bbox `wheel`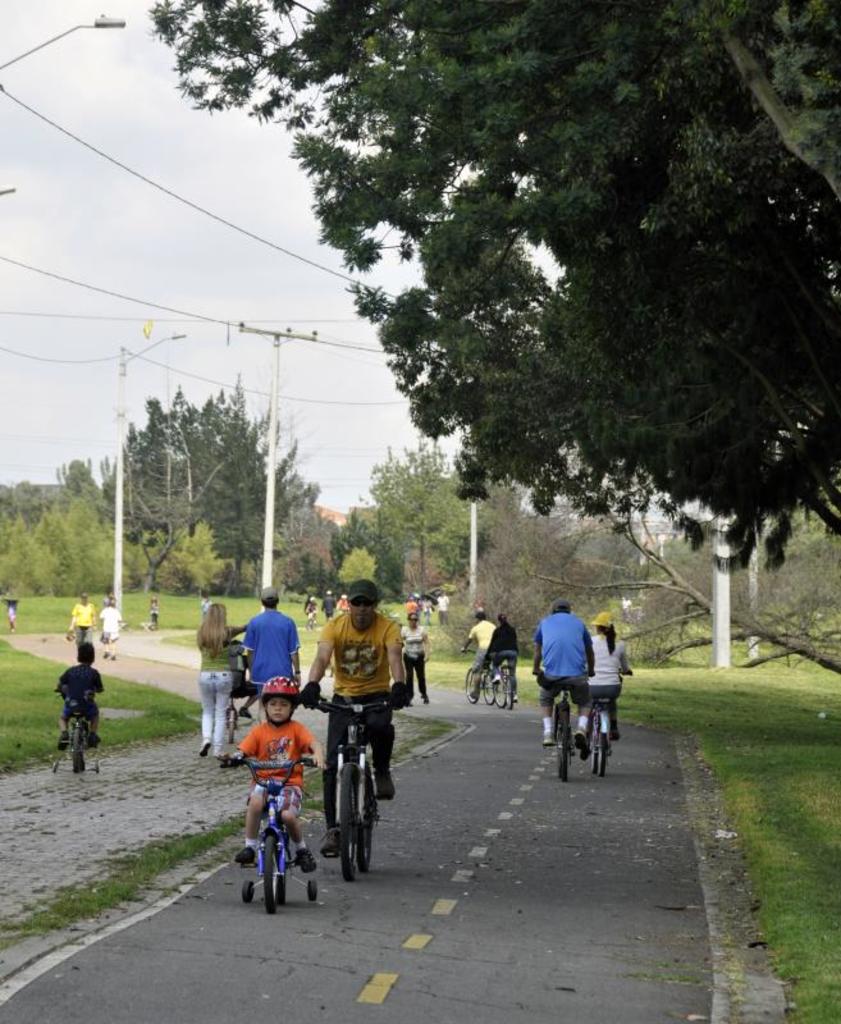
rect(600, 723, 607, 777)
